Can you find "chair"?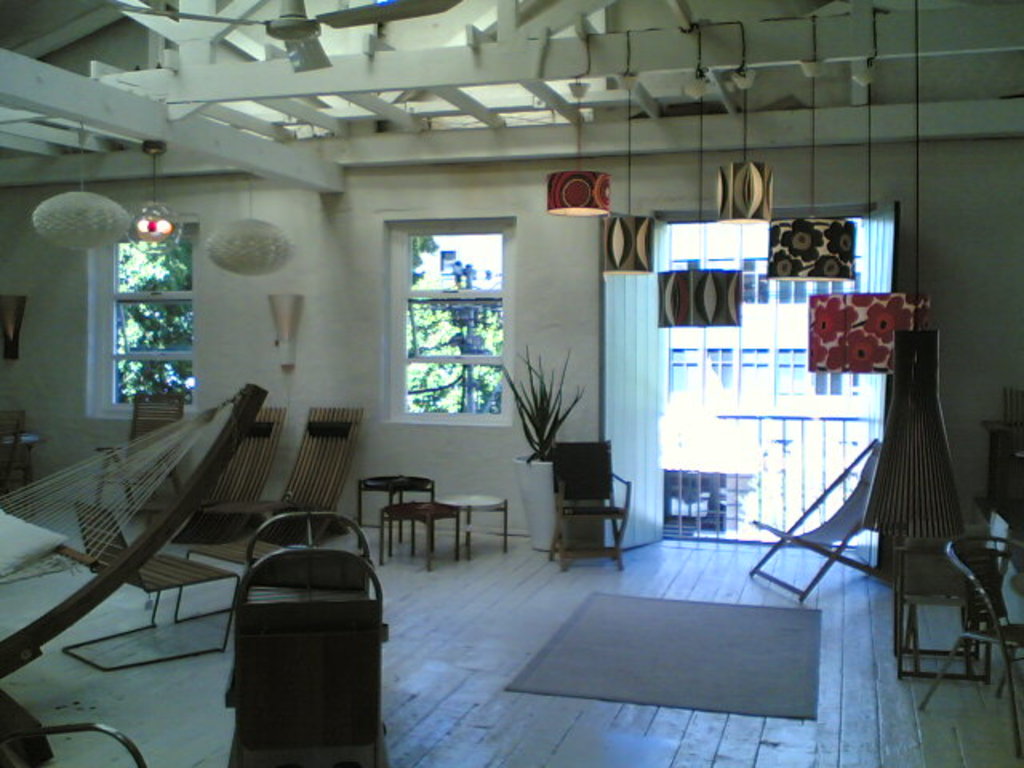
Yes, bounding box: <box>94,386,194,525</box>.
